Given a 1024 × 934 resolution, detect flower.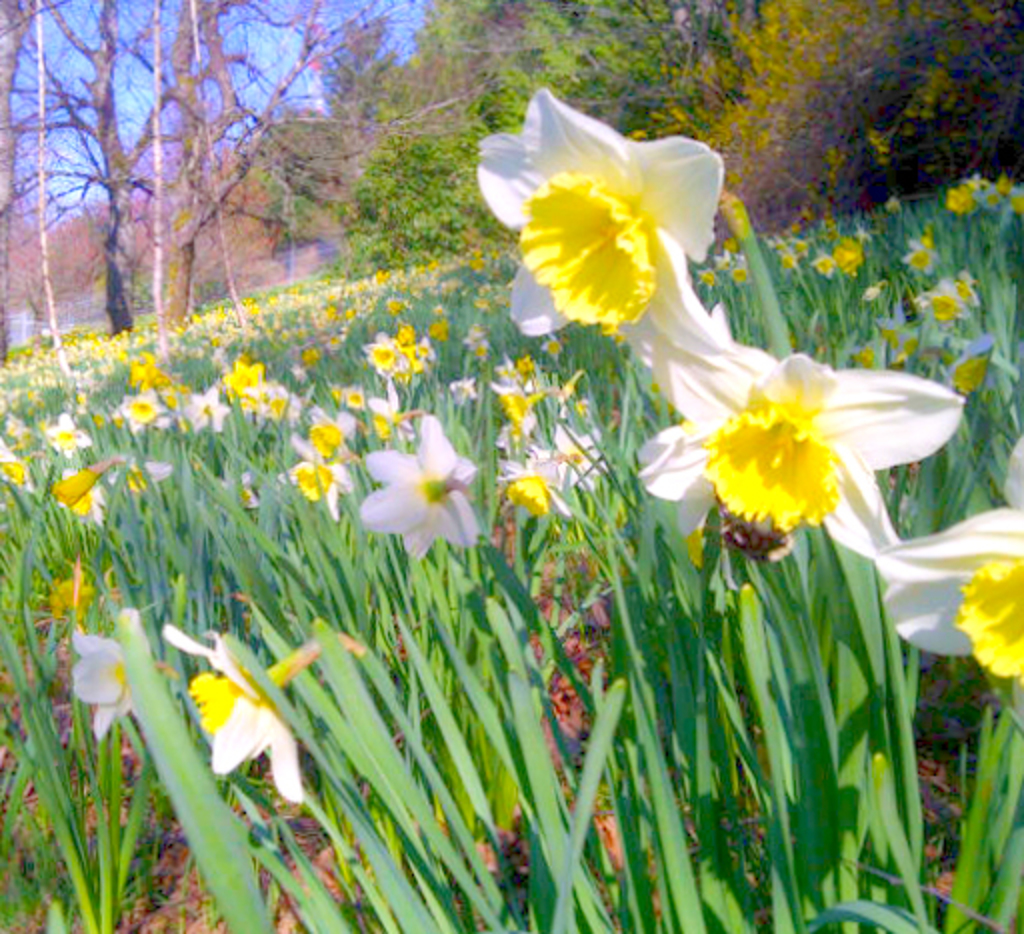
detection(852, 282, 882, 310).
